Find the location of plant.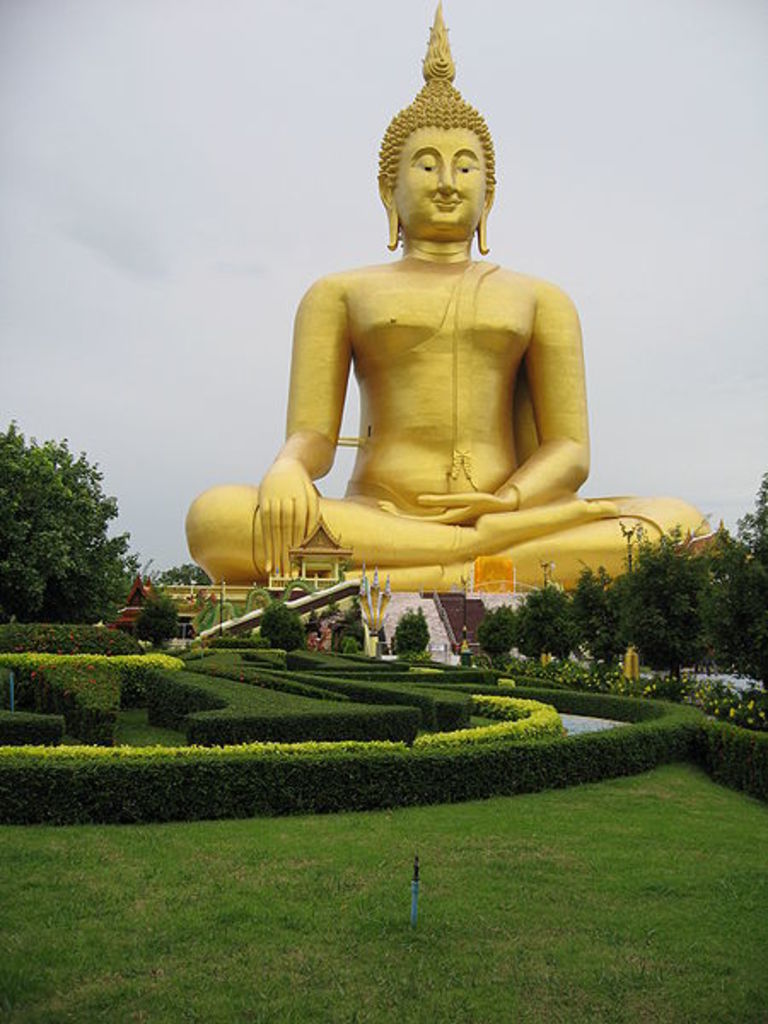
Location: box=[246, 660, 341, 698].
